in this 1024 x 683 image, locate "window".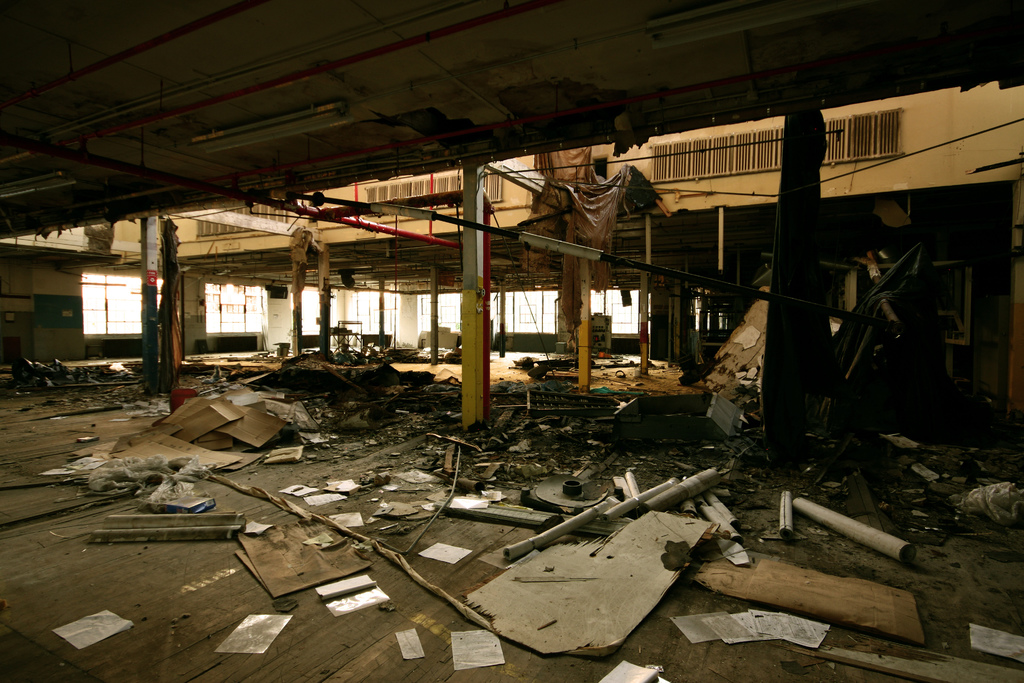
Bounding box: 200:286:263:334.
